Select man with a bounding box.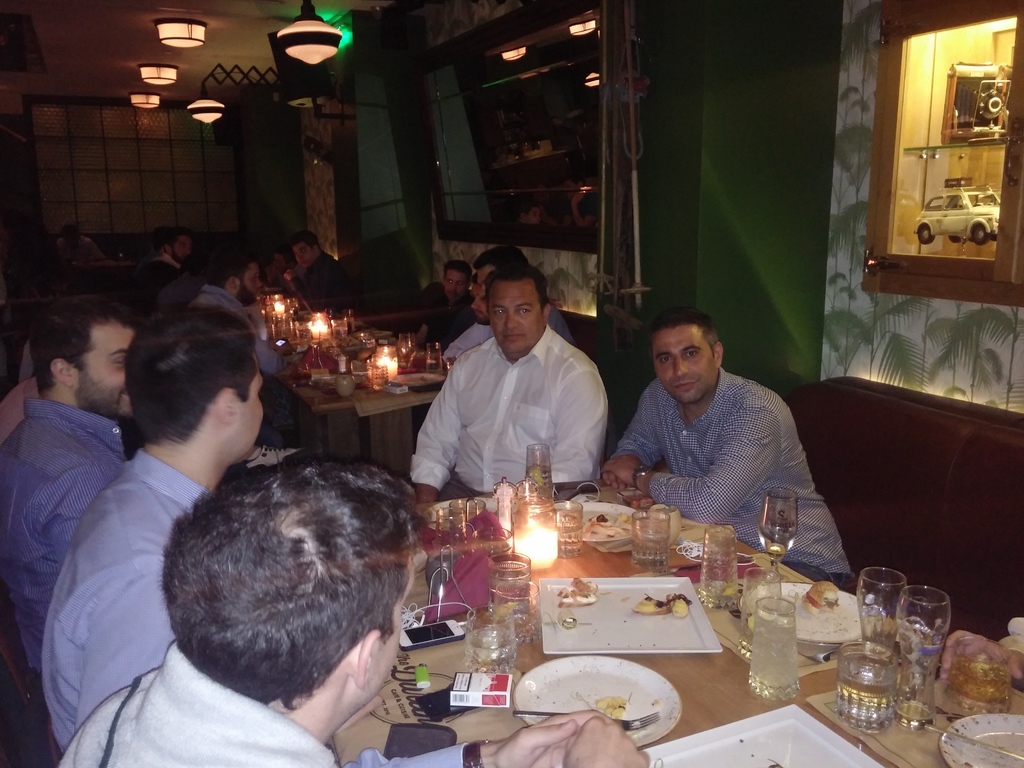
<region>399, 260, 628, 513</region>.
